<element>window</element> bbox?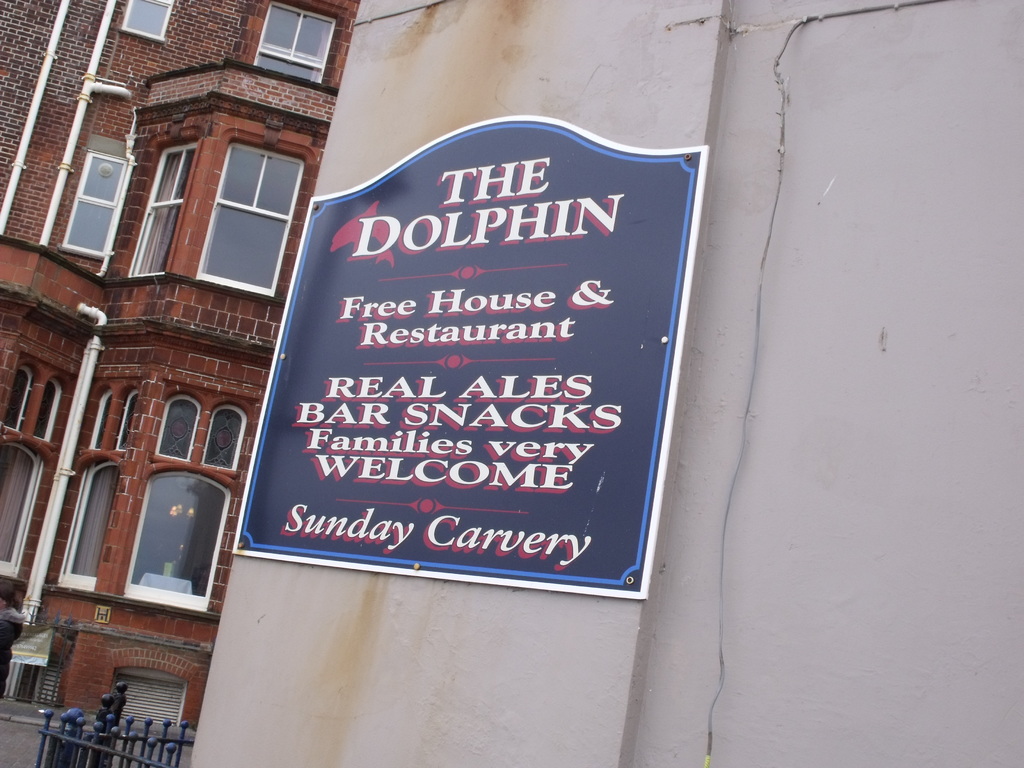
{"x1": 152, "y1": 387, "x2": 204, "y2": 461}
